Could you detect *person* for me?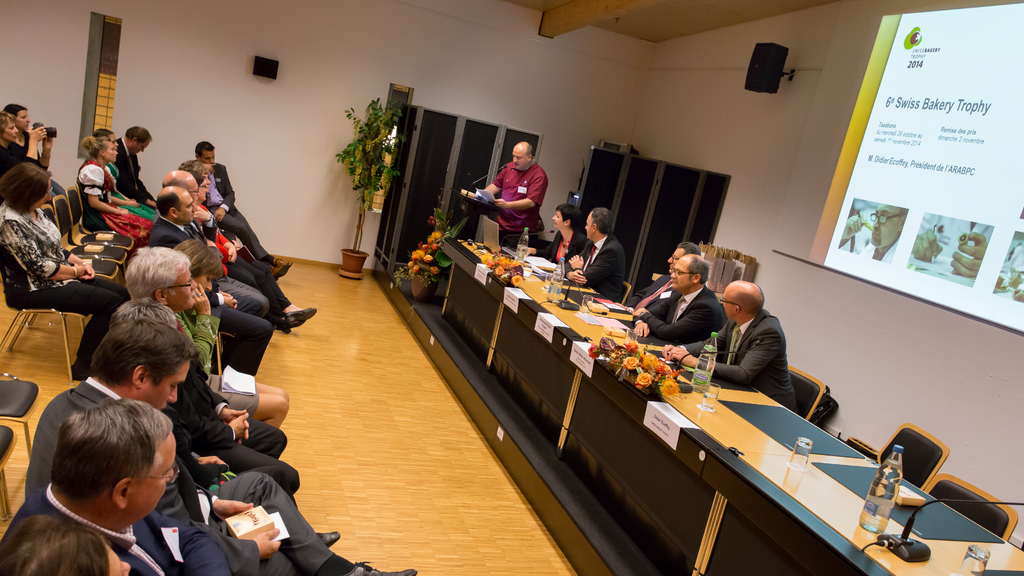
Detection result: <bbox>660, 280, 798, 411</bbox>.
